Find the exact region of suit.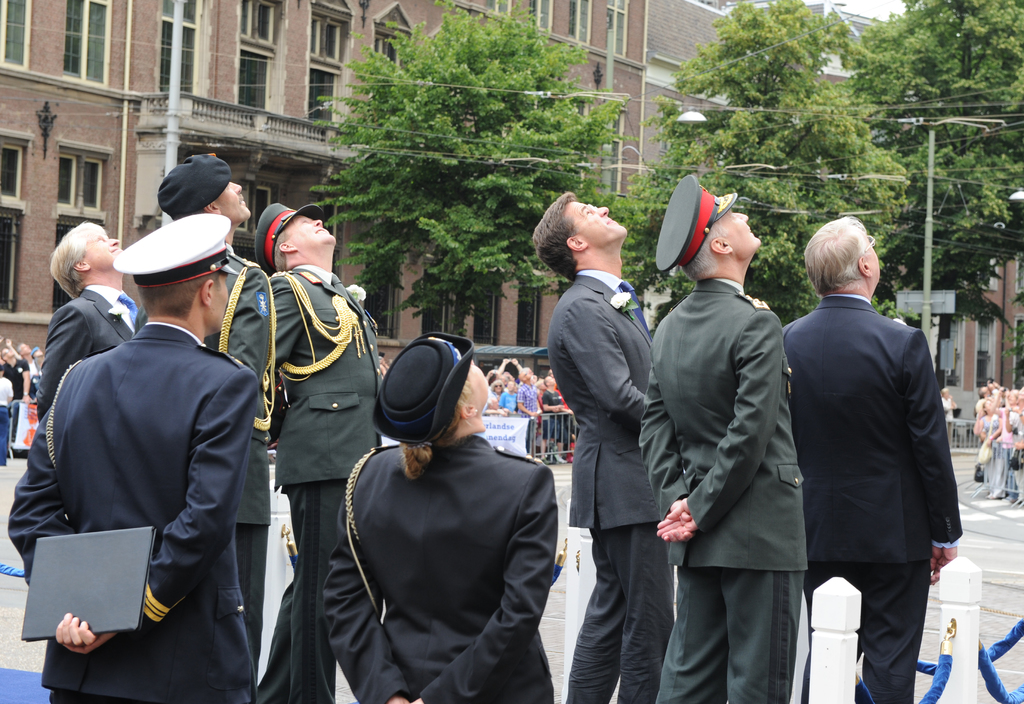
Exact region: x1=322, y1=429, x2=558, y2=703.
